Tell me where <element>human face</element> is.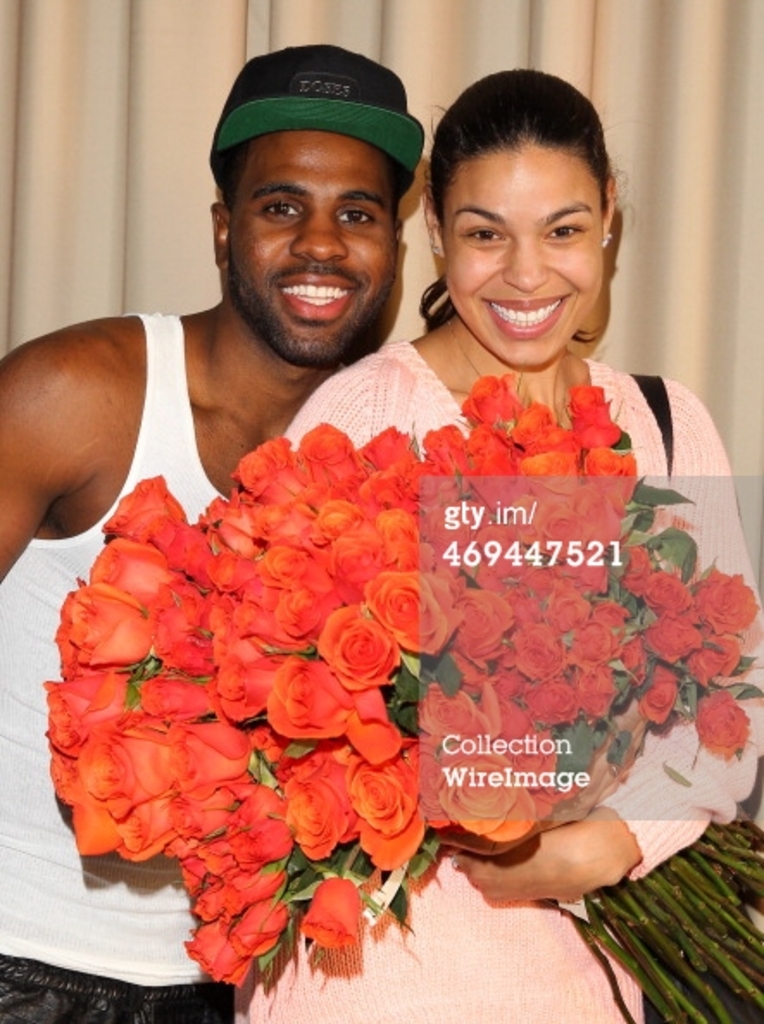
<element>human face</element> is at [x1=445, y1=145, x2=607, y2=374].
